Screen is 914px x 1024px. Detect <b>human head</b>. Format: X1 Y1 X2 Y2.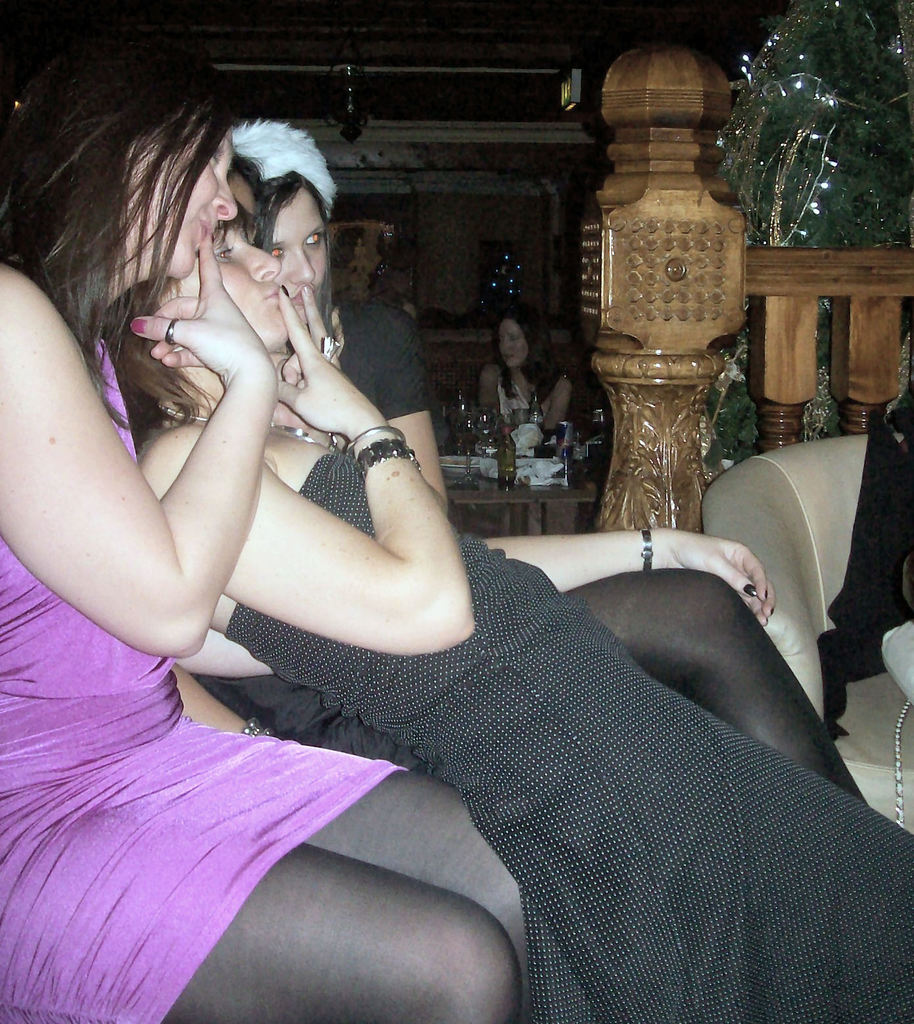
272 114 346 319.
